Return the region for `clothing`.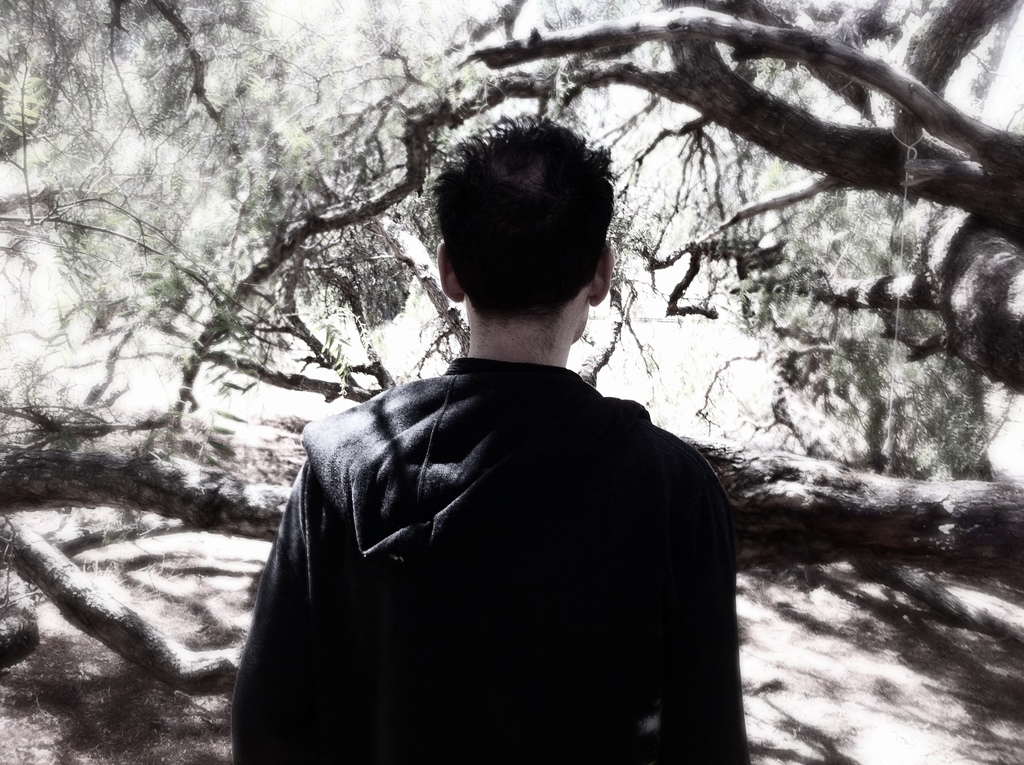
285:250:739:725.
